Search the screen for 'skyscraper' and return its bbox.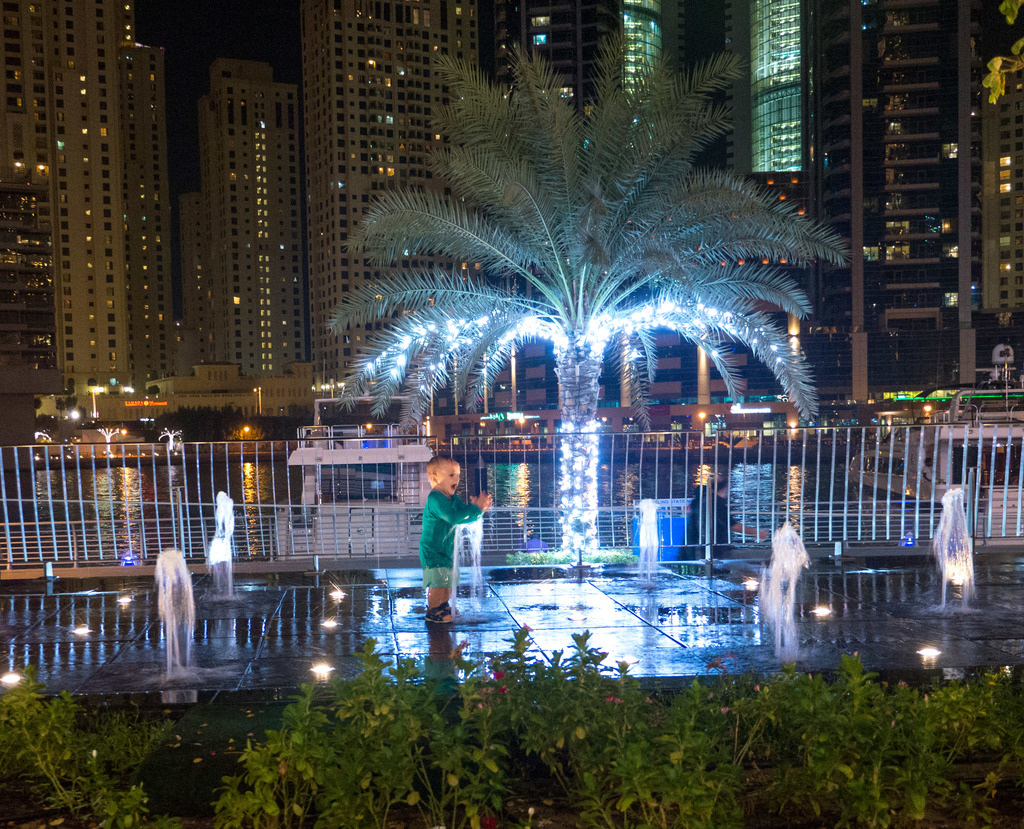
Found: pyautogui.locateOnScreen(1, 4, 177, 444).
